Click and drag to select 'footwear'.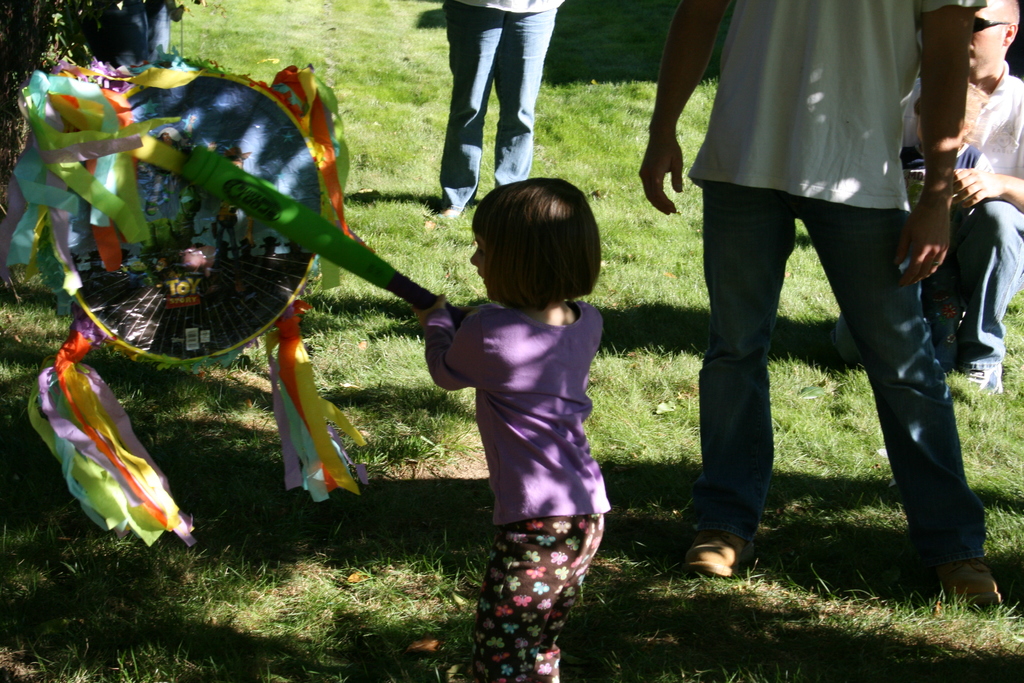
Selection: [left=958, top=365, right=1000, bottom=394].
